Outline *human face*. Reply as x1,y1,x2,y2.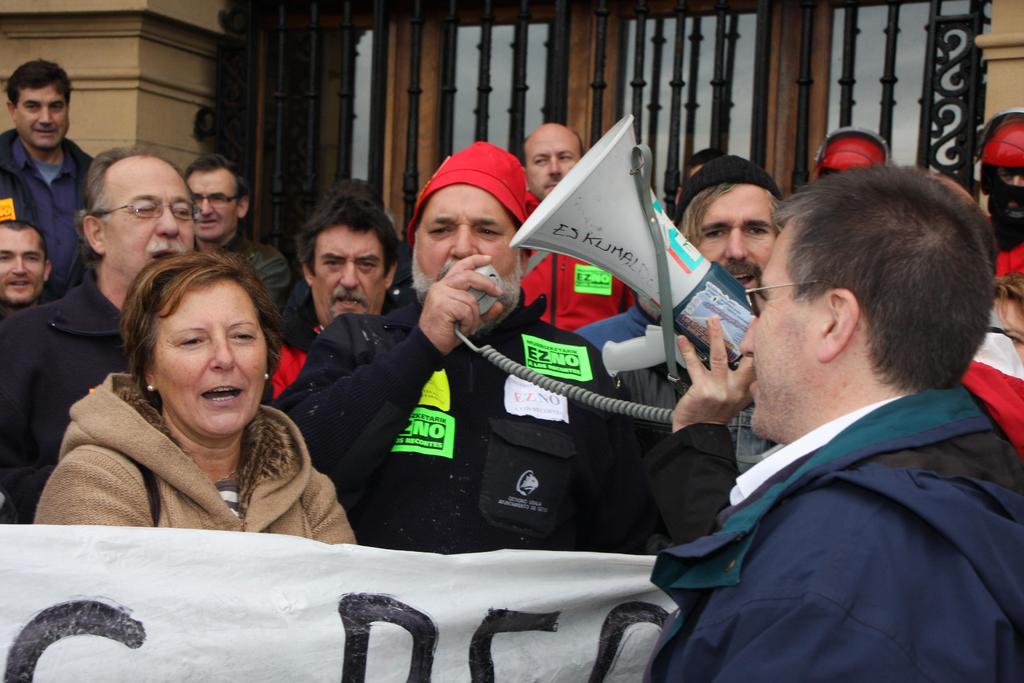
189,173,233,240.
